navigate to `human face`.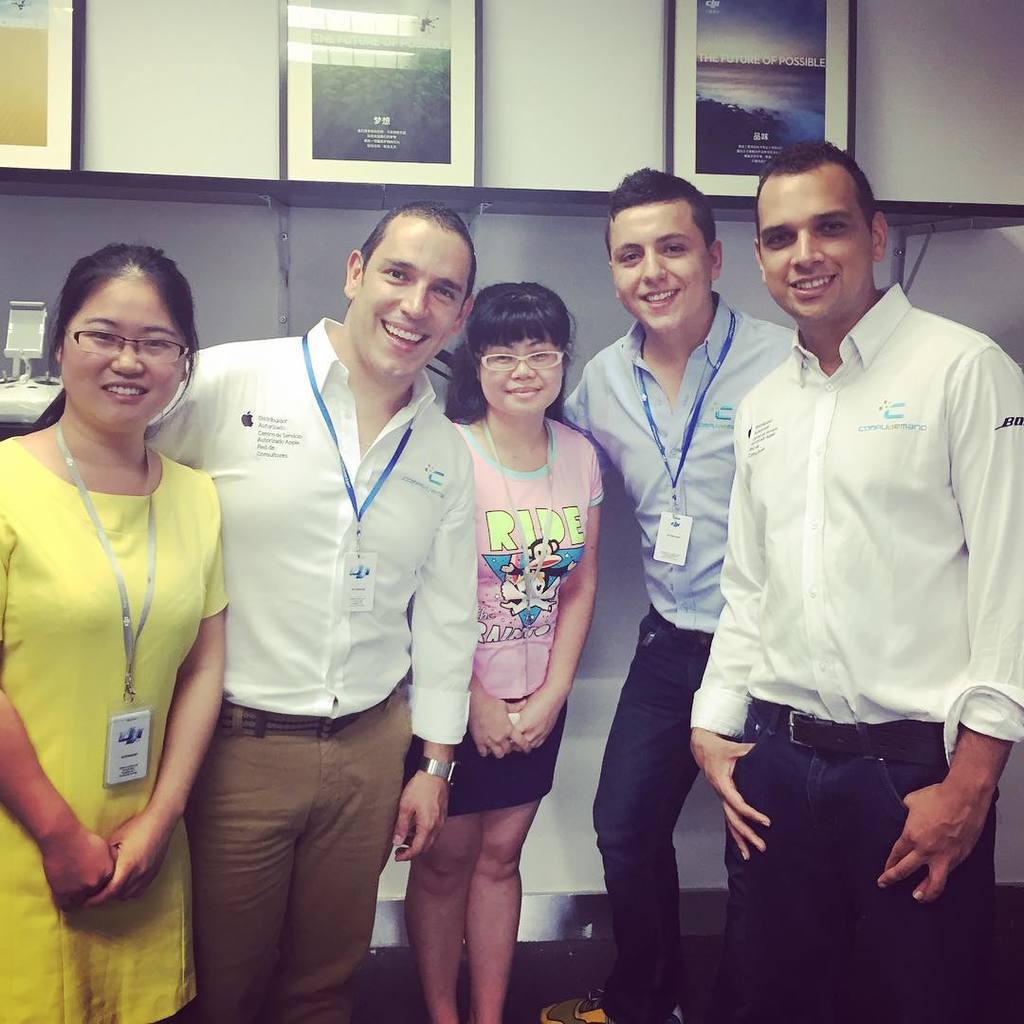
Navigation target: Rect(472, 335, 570, 413).
